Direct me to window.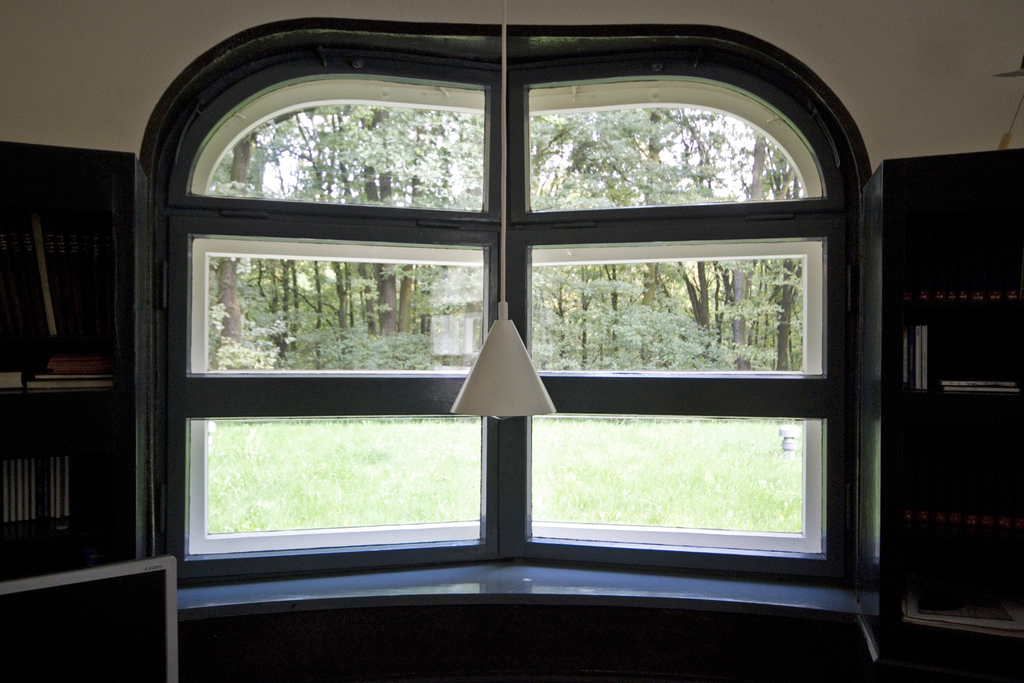
Direction: region(51, 8, 959, 621).
